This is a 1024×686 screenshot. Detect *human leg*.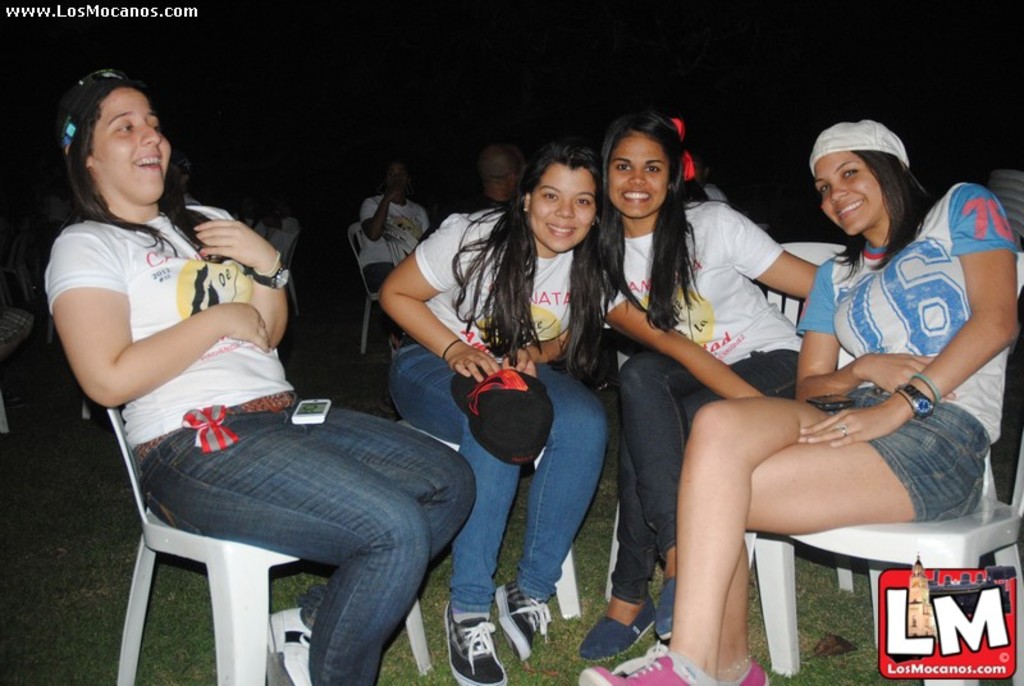
BBox(150, 395, 476, 685).
